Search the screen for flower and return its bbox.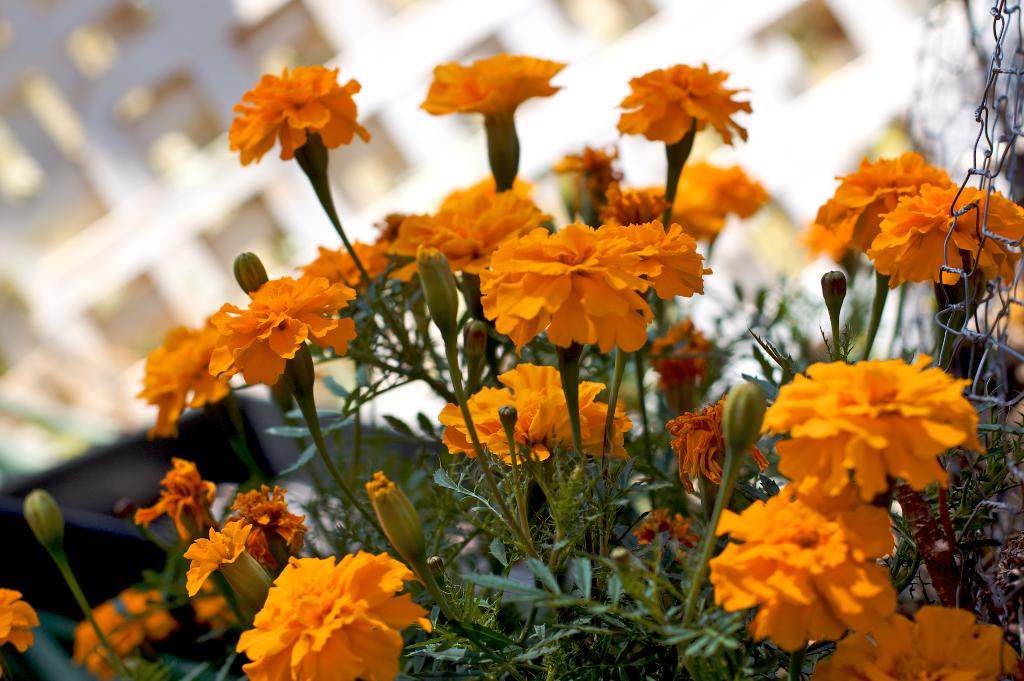
Found: detection(69, 586, 186, 680).
